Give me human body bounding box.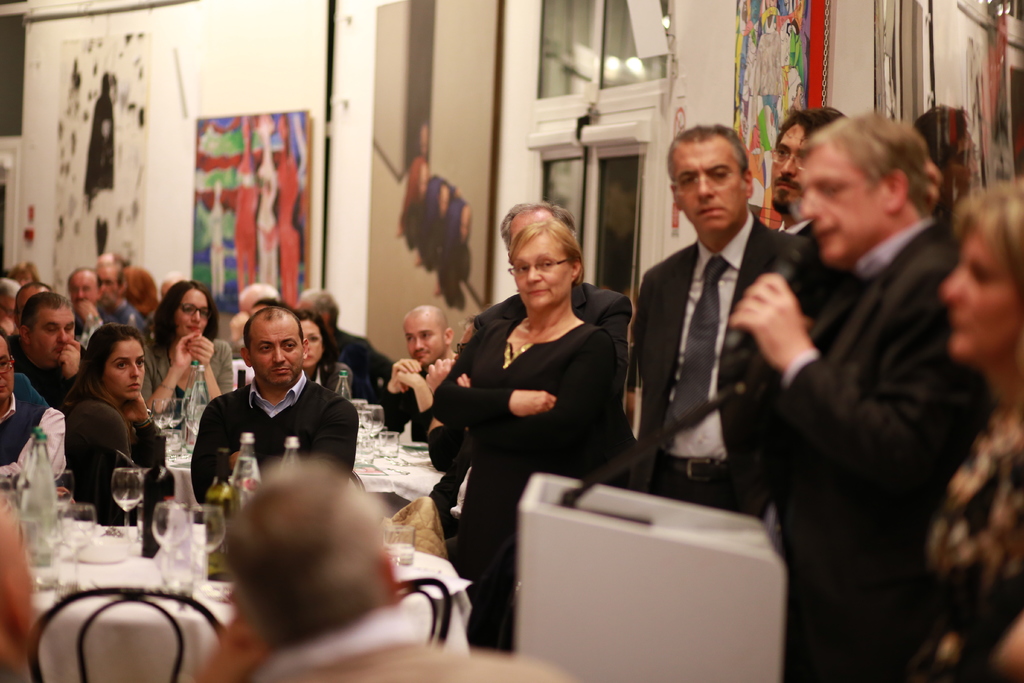
<box>15,283,88,432</box>.
